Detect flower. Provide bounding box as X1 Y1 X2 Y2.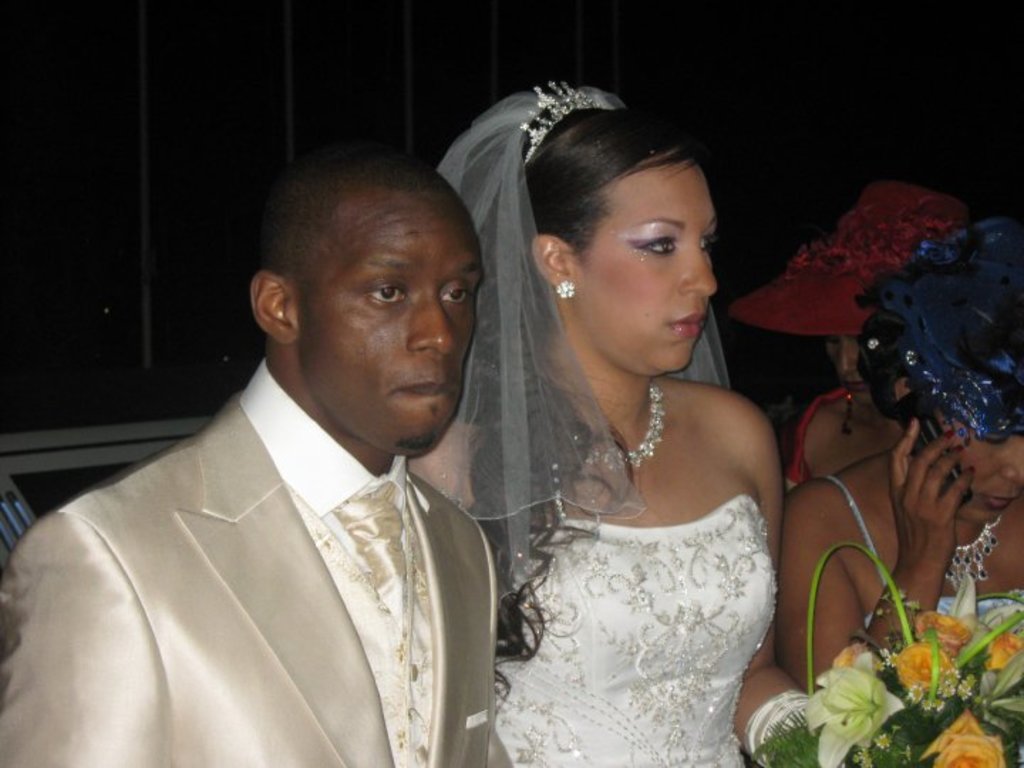
987 630 1023 677.
